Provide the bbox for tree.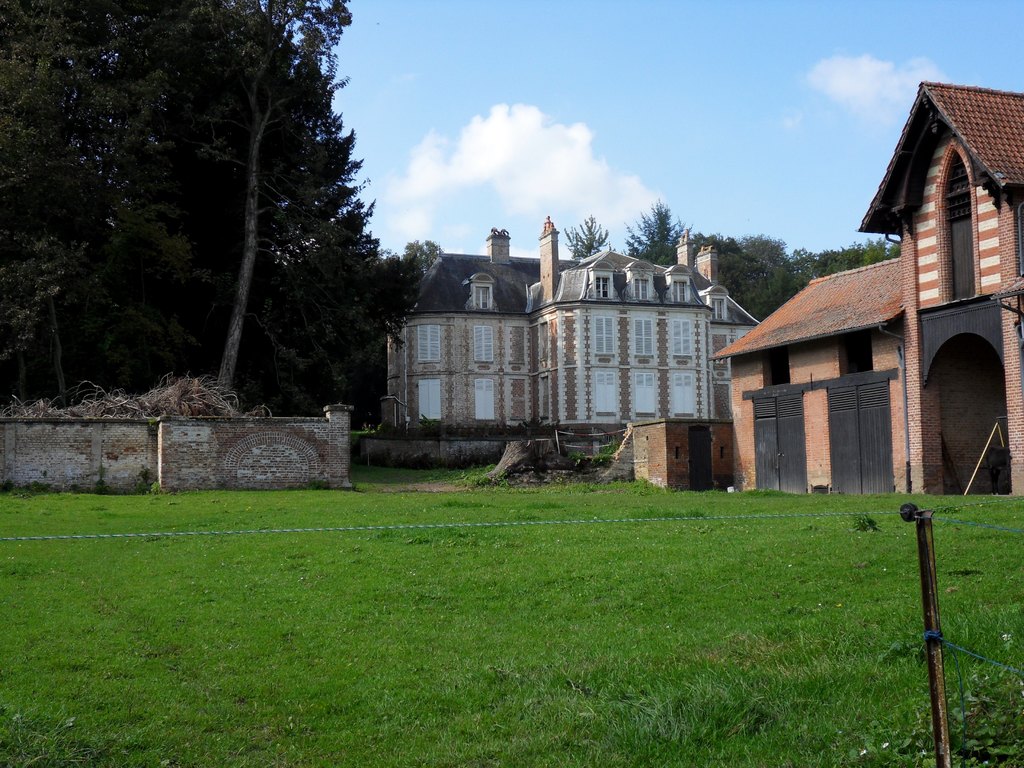
left=561, top=205, right=617, bottom=260.
